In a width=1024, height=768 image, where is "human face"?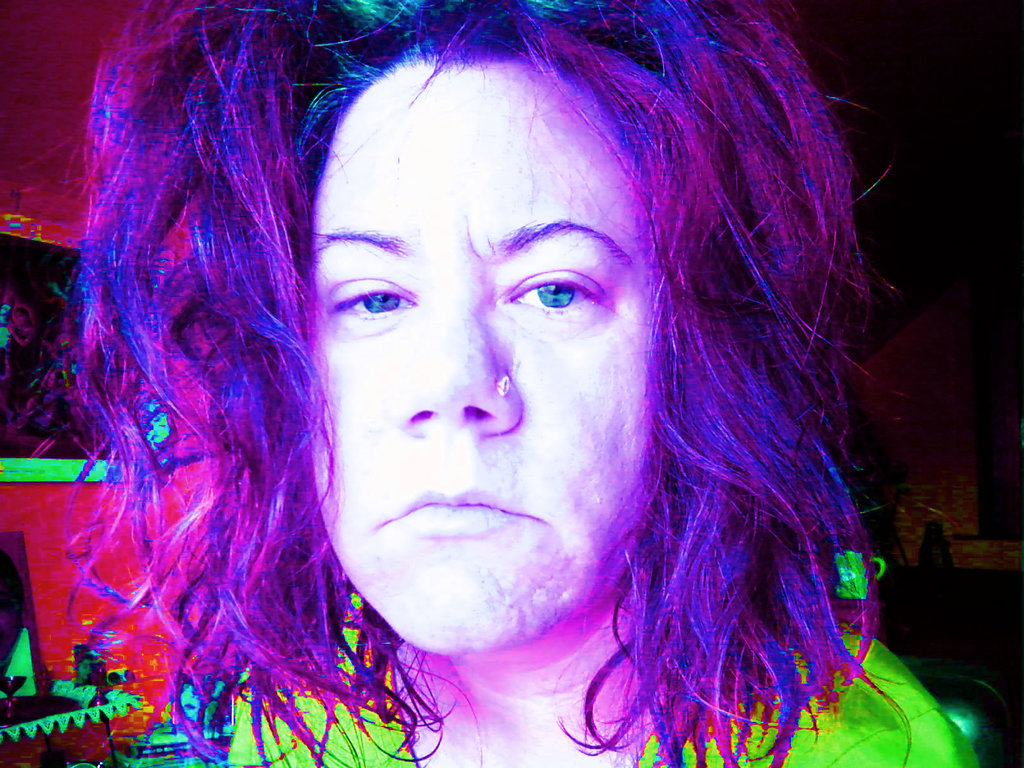
x1=314 y1=60 x2=662 y2=657.
